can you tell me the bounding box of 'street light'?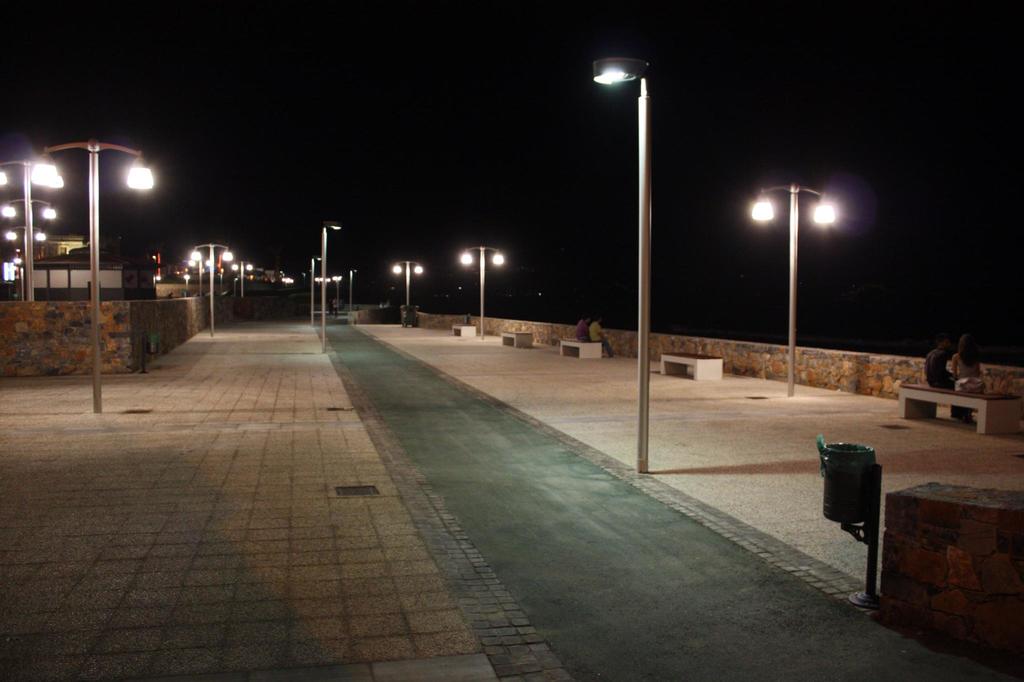
[left=455, top=247, right=504, bottom=336].
